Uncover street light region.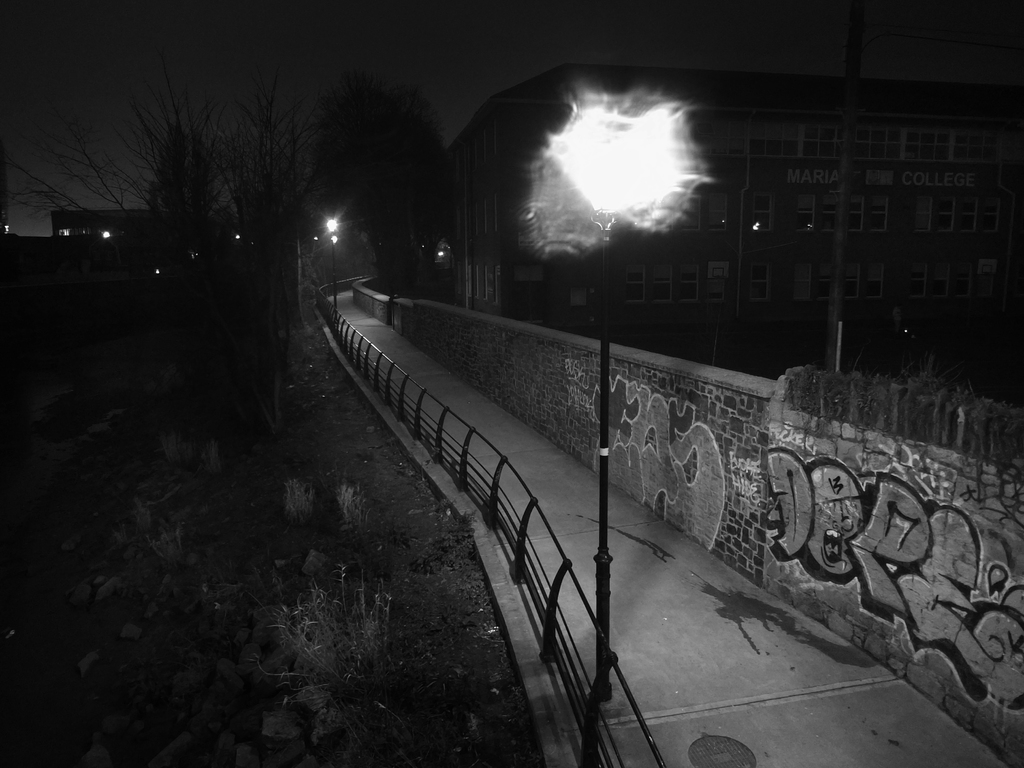
Uncovered: (left=326, top=215, right=340, bottom=312).
